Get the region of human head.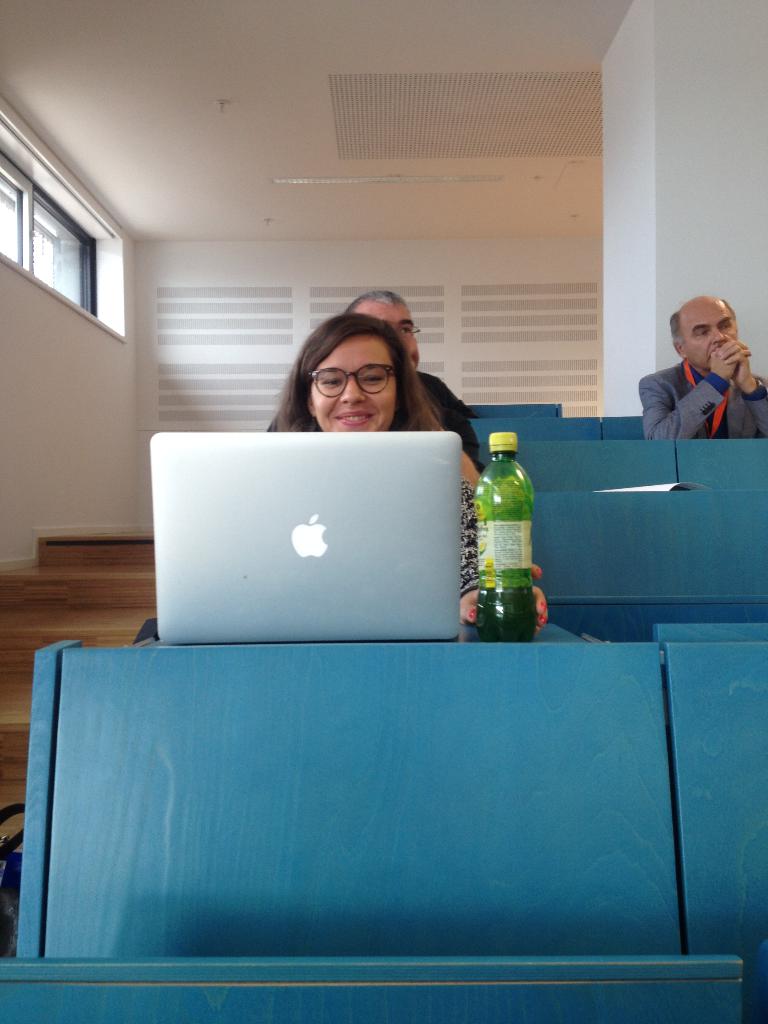
select_region(273, 293, 419, 436).
